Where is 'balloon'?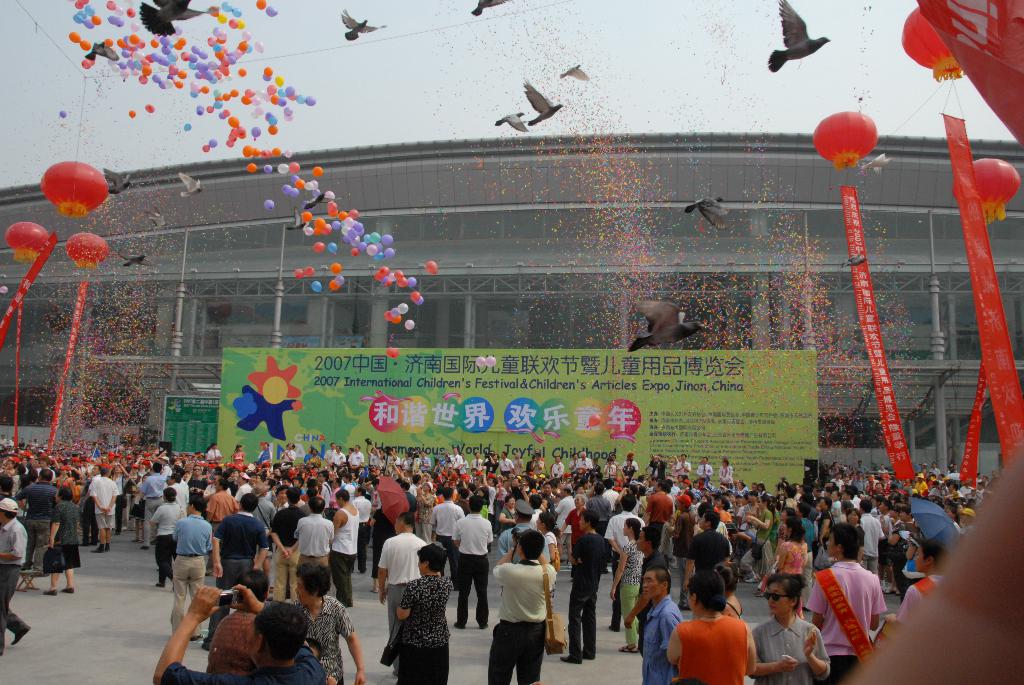
select_region(414, 295, 426, 306).
